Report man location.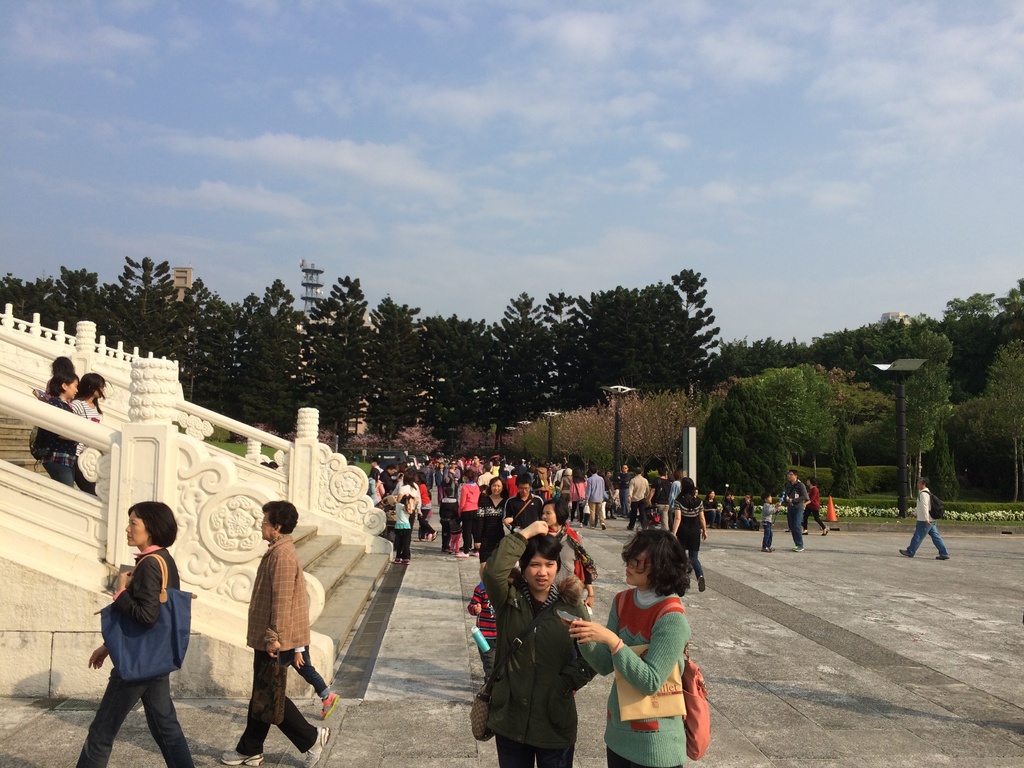
Report: [left=223, top=528, right=316, bottom=752].
